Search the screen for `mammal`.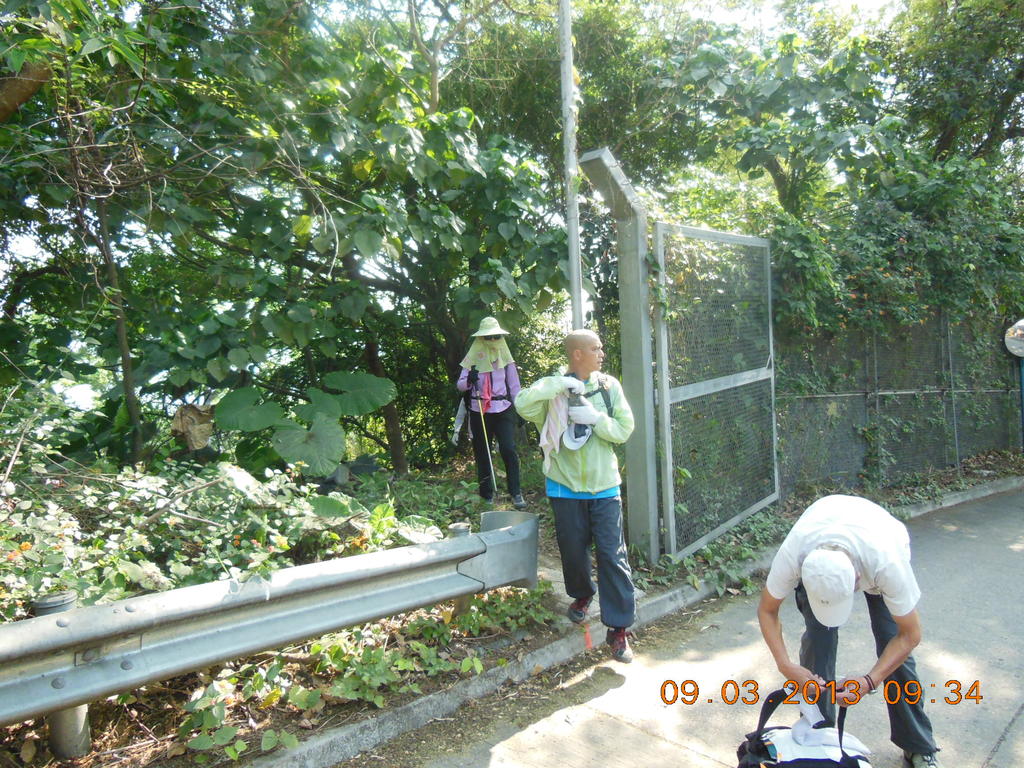
Found at [x1=1002, y1=321, x2=1023, y2=360].
